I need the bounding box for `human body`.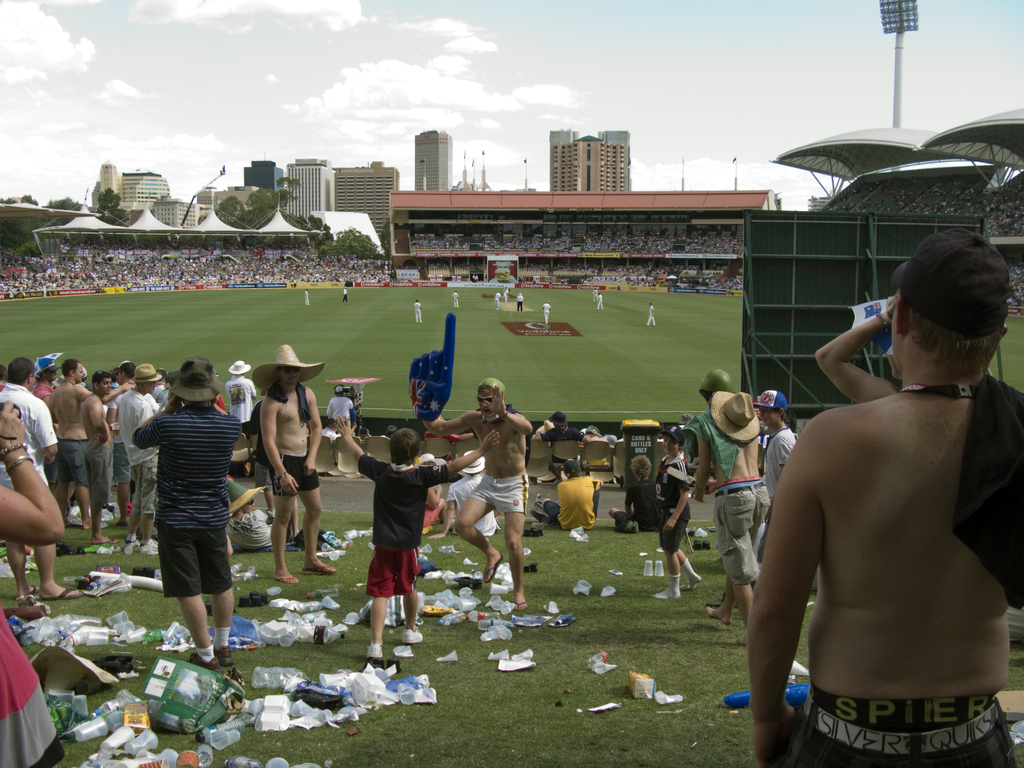
Here it is: (605, 479, 657, 531).
